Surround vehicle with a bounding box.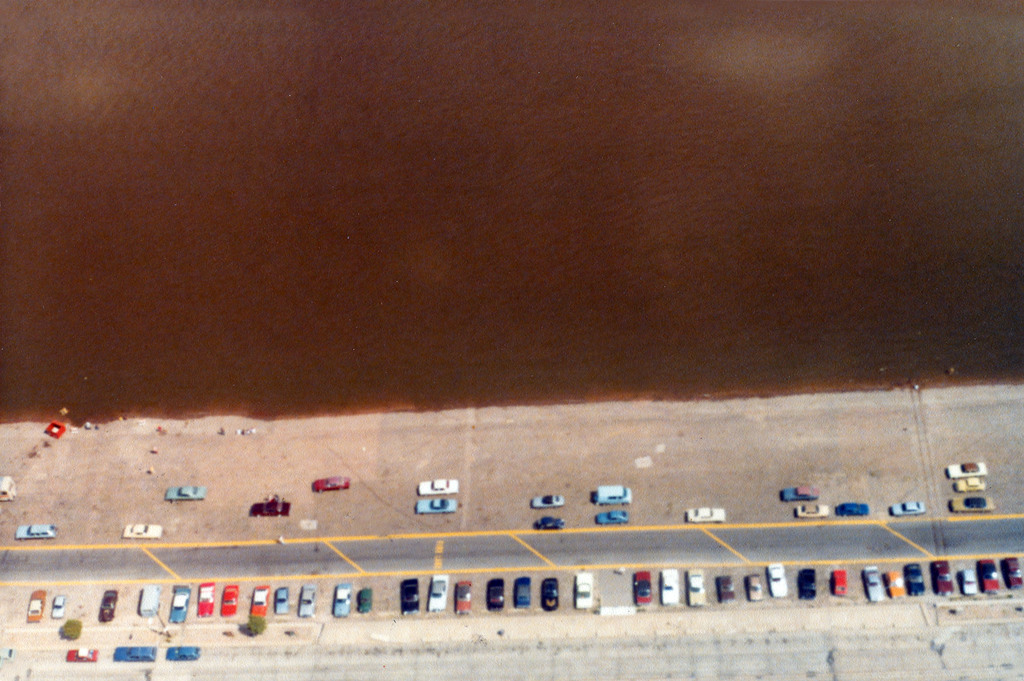
l=358, t=586, r=372, b=611.
